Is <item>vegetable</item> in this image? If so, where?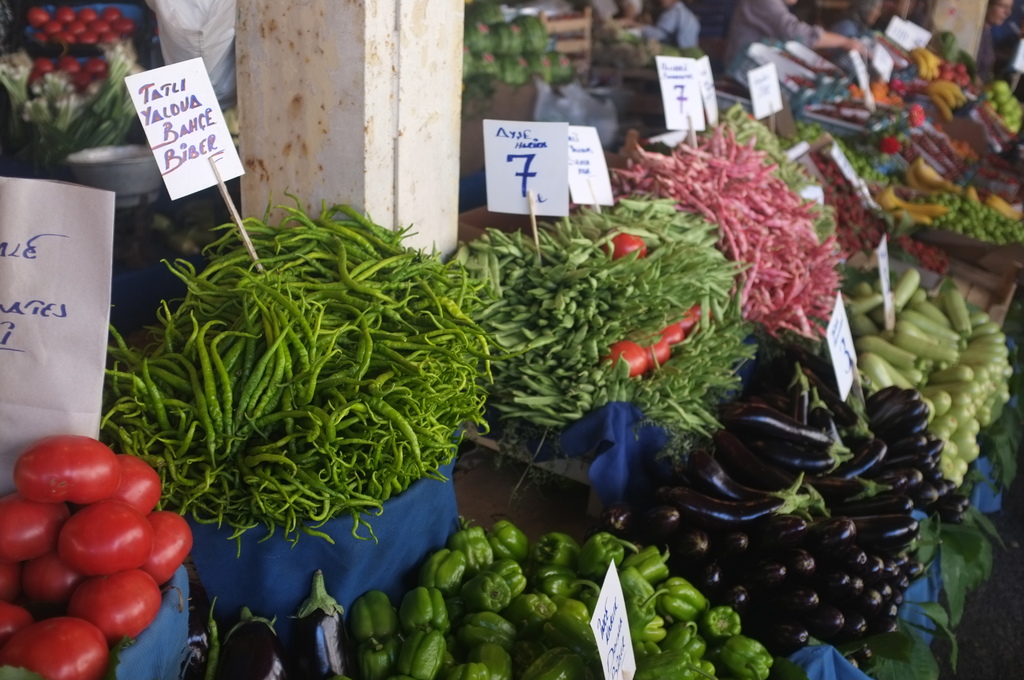
Yes, at 18 554 84 604.
